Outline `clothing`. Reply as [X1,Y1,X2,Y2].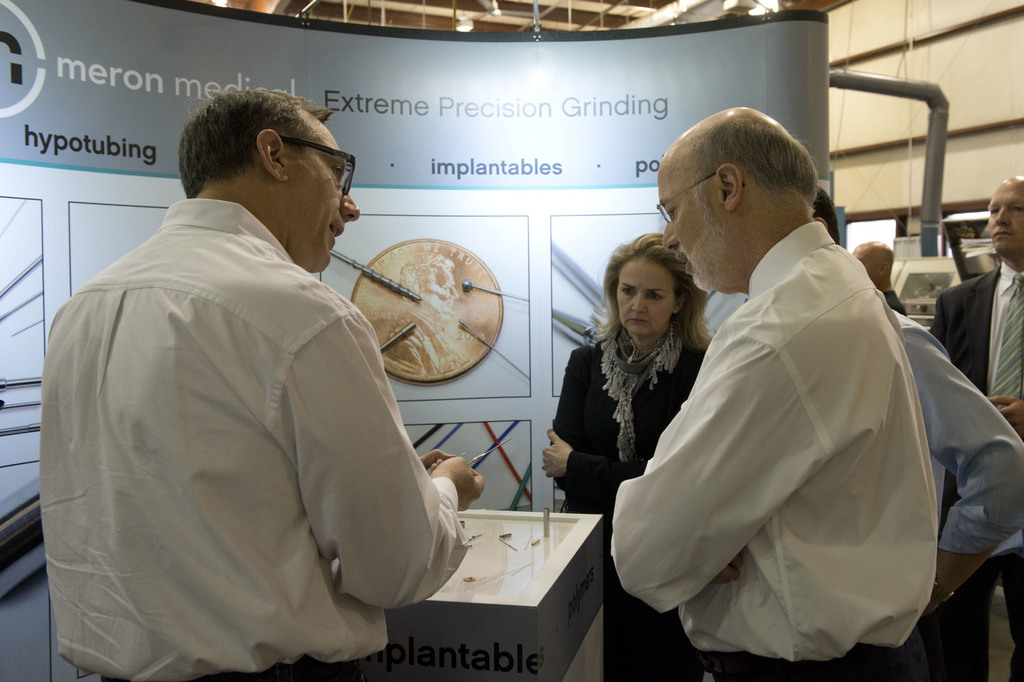
[929,259,1023,681].
